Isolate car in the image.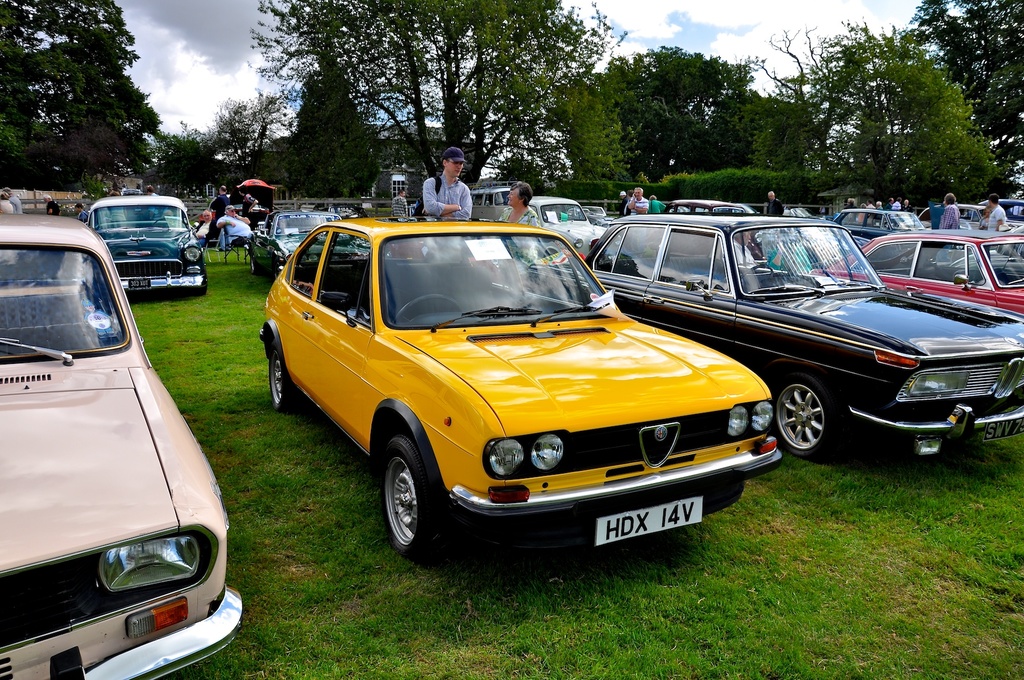
Isolated region: (x1=0, y1=217, x2=247, y2=679).
